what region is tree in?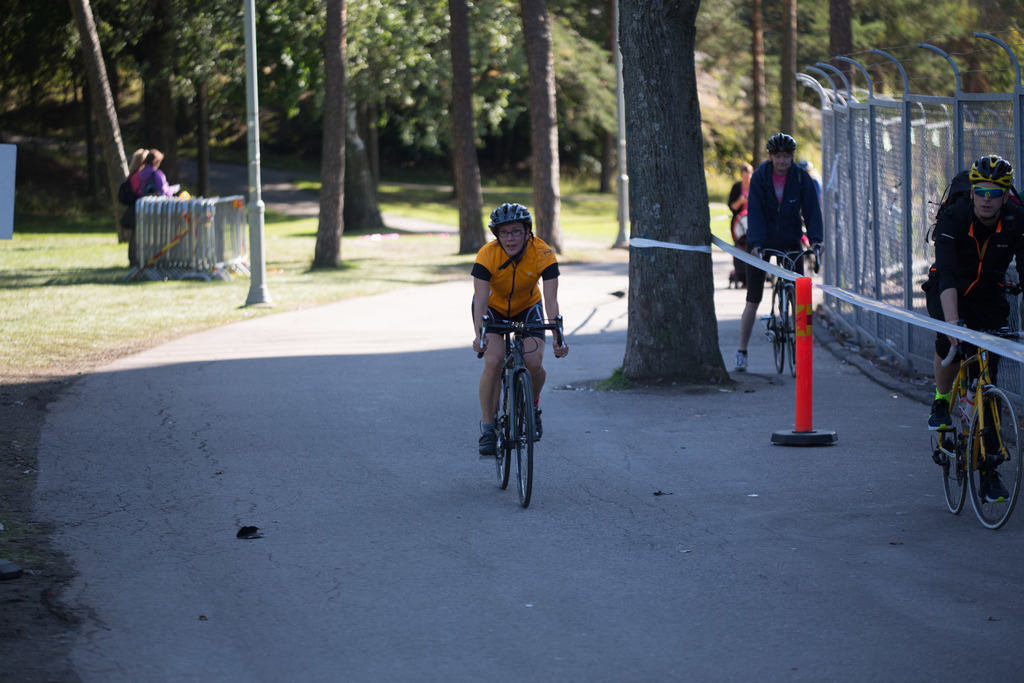
451:0:492:254.
